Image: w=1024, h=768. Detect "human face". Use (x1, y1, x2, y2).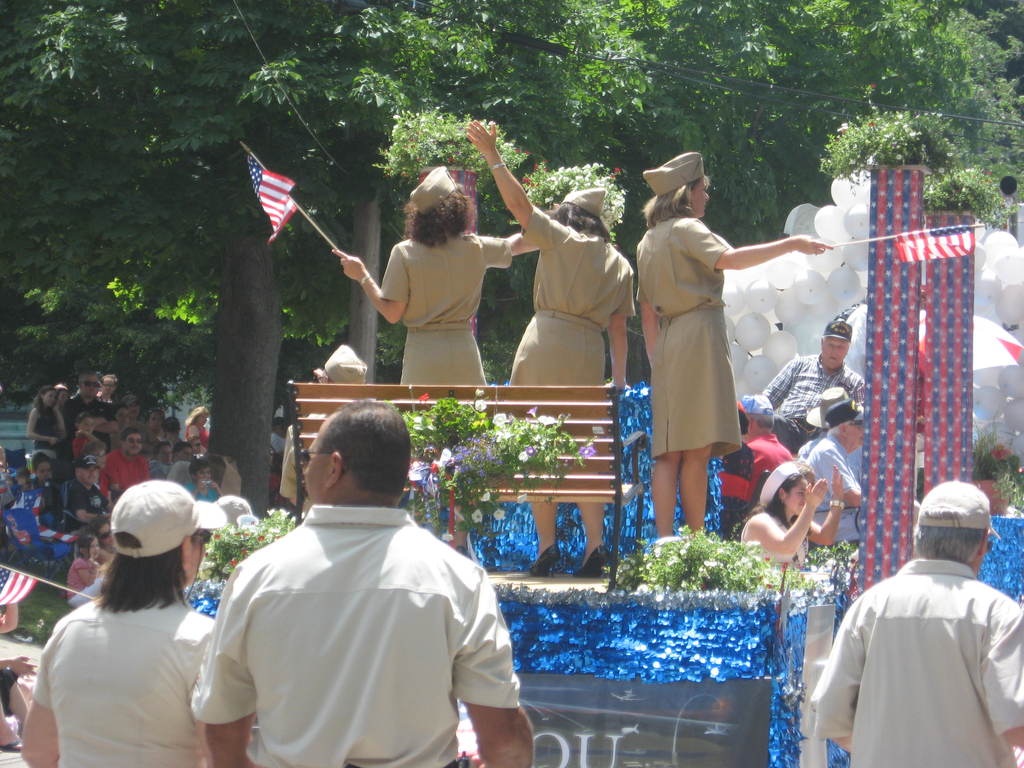
(102, 377, 113, 394).
